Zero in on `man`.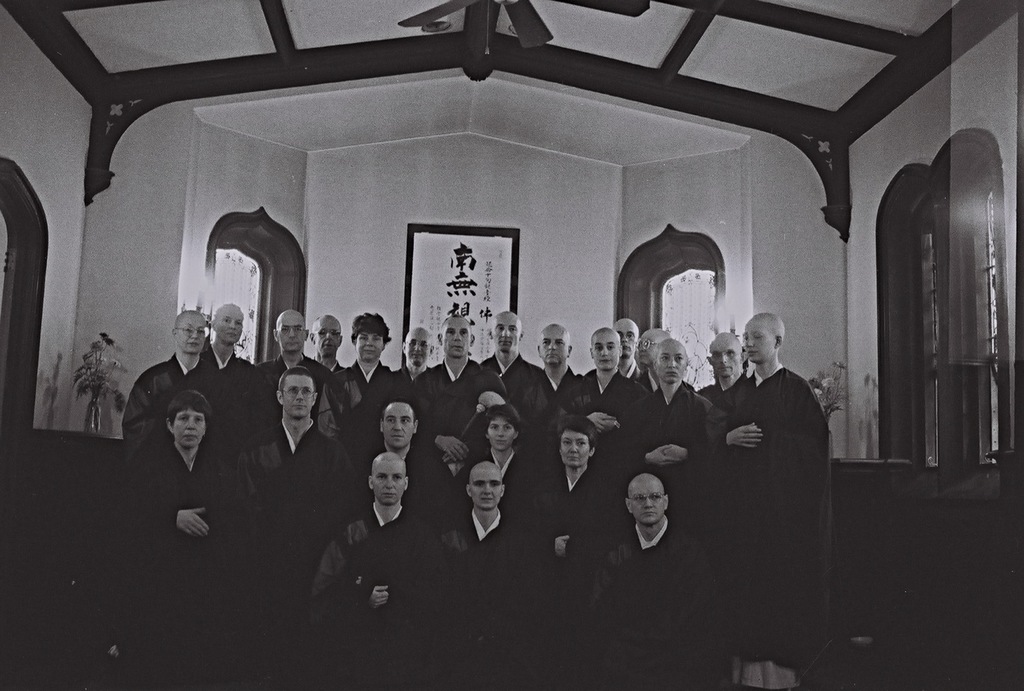
Zeroed in: [524, 413, 604, 690].
